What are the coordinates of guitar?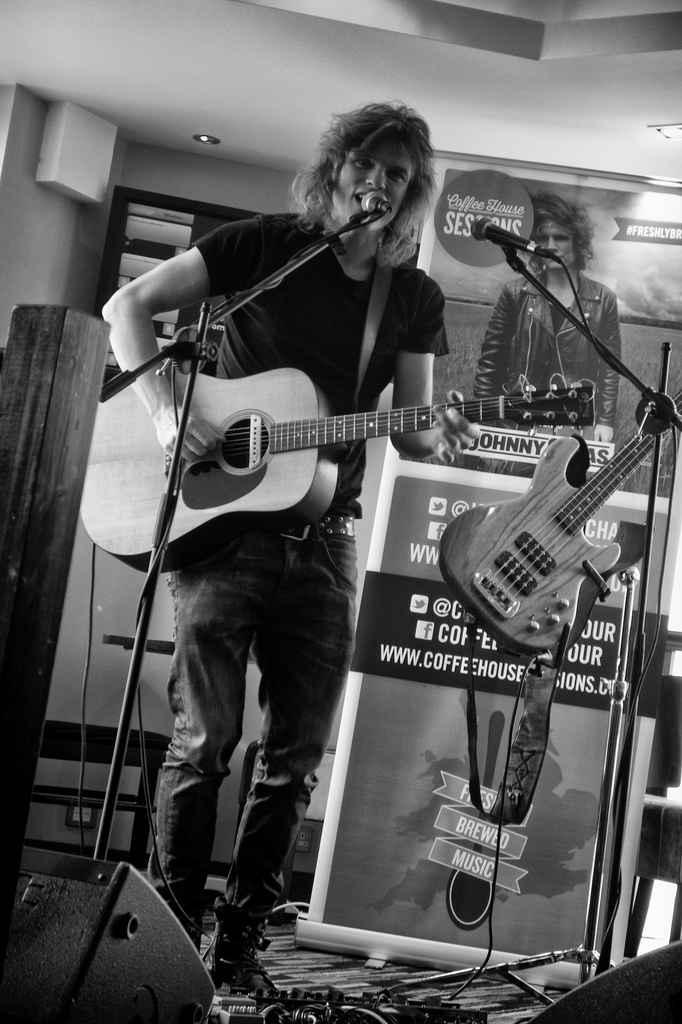
x1=70, y1=350, x2=605, y2=581.
